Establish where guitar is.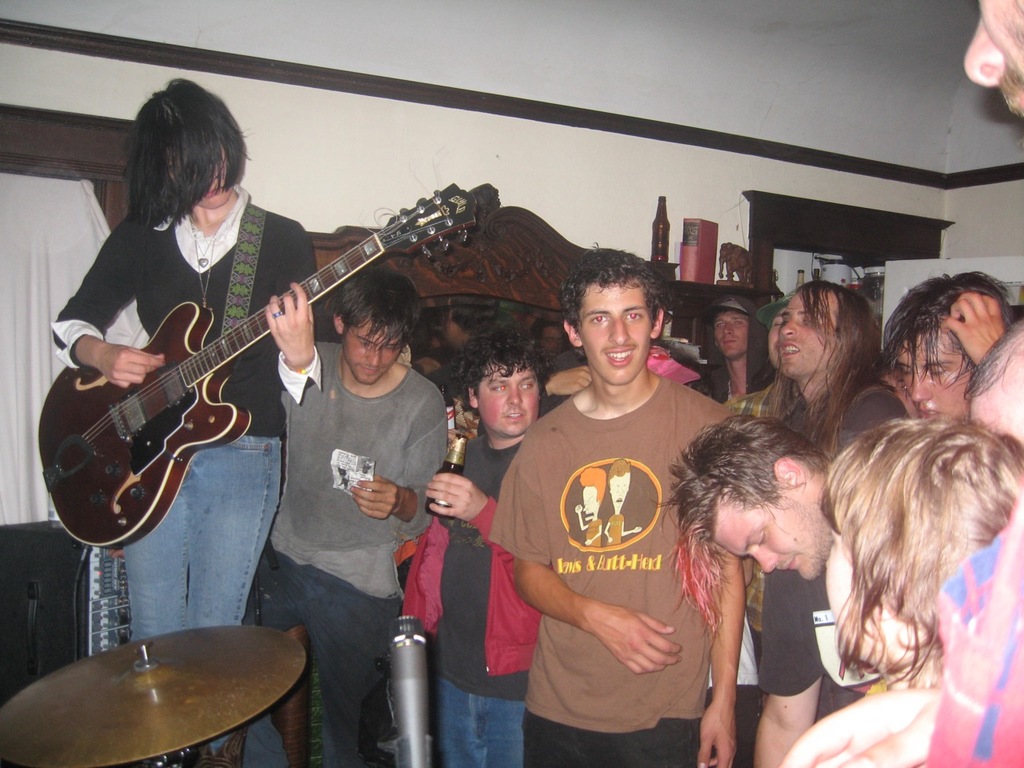
Established at (46, 184, 521, 546).
